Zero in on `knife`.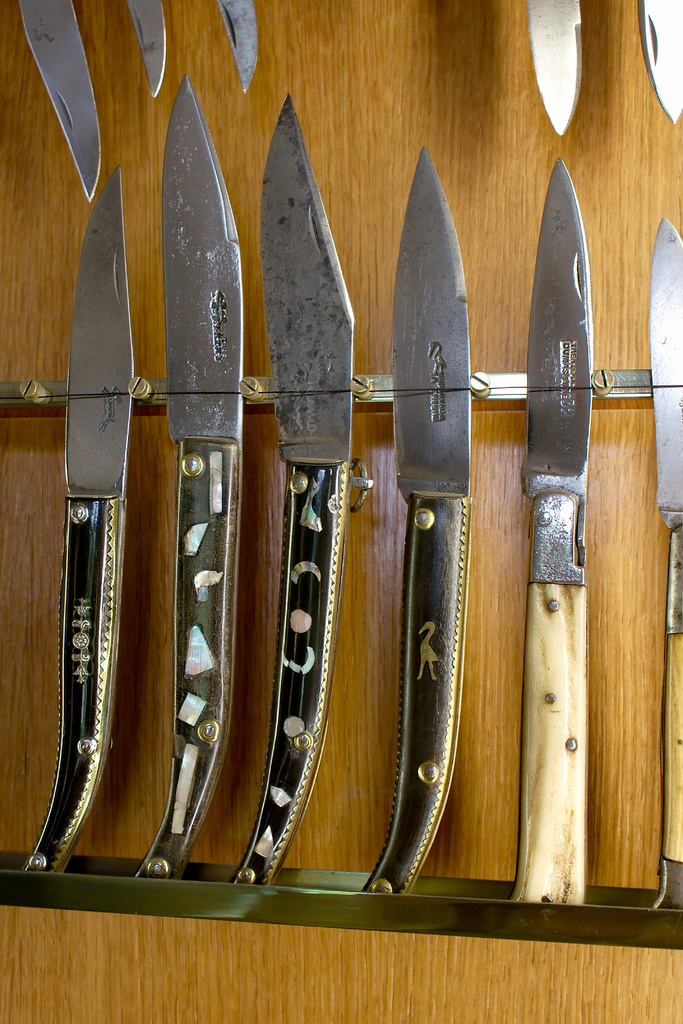
Zeroed in: <bbox>257, 92, 362, 896</bbox>.
